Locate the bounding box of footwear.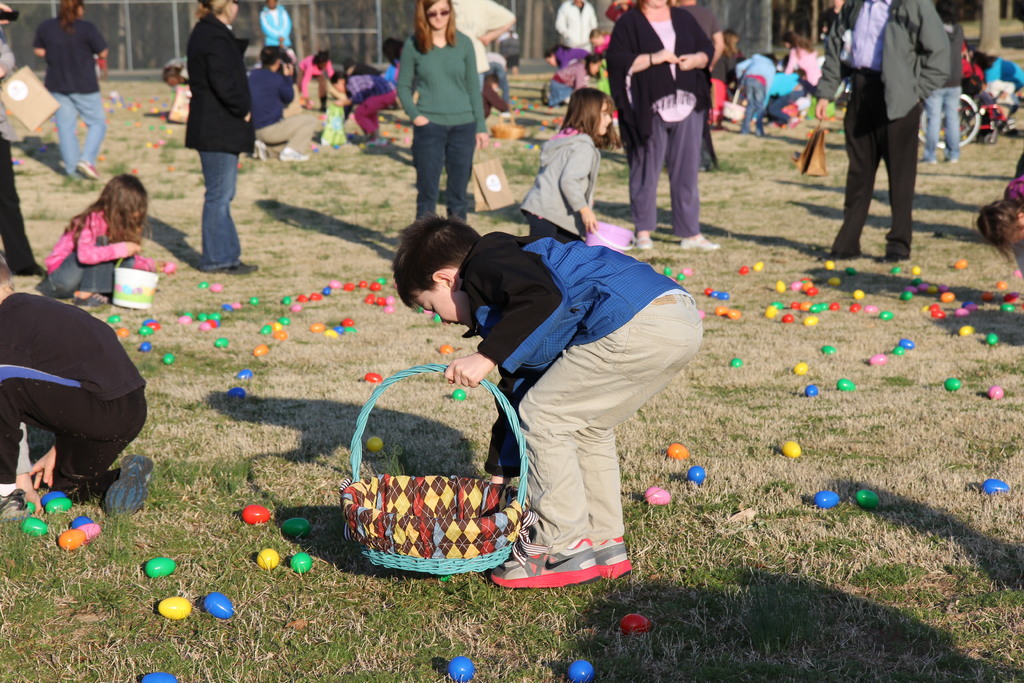
Bounding box: [left=79, top=291, right=102, bottom=309].
